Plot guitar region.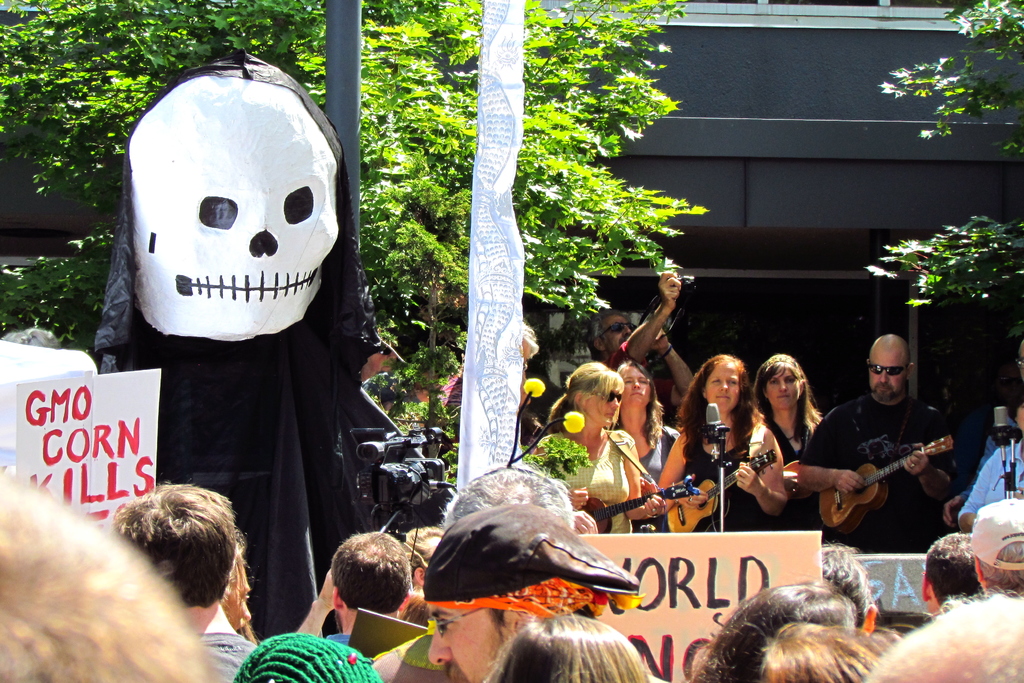
Plotted at select_region(660, 443, 780, 534).
